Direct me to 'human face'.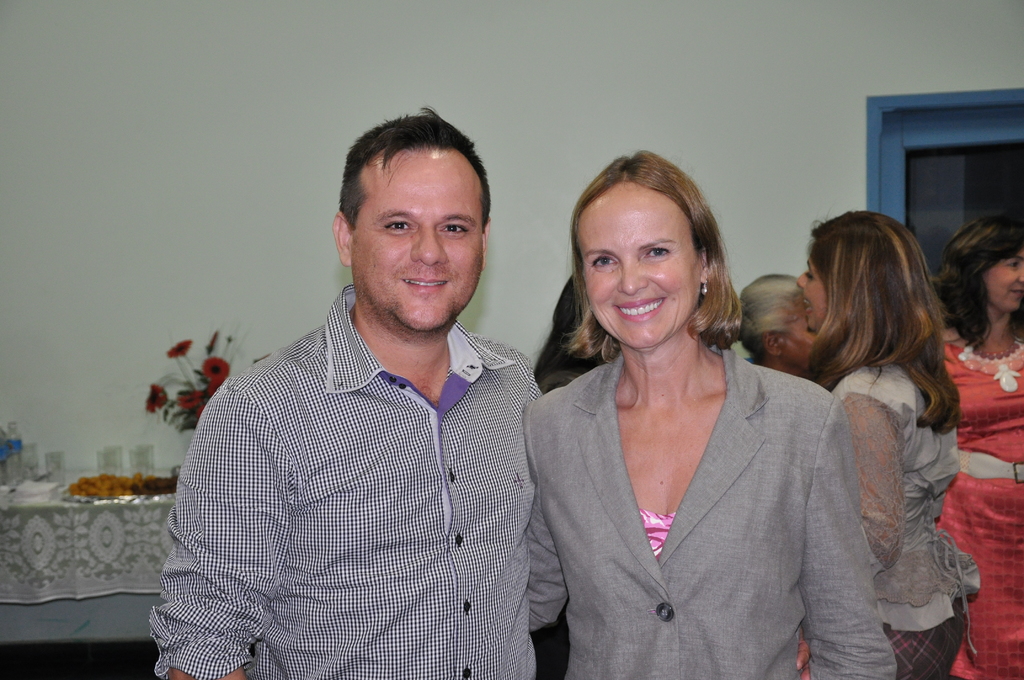
Direction: select_region(771, 286, 820, 369).
